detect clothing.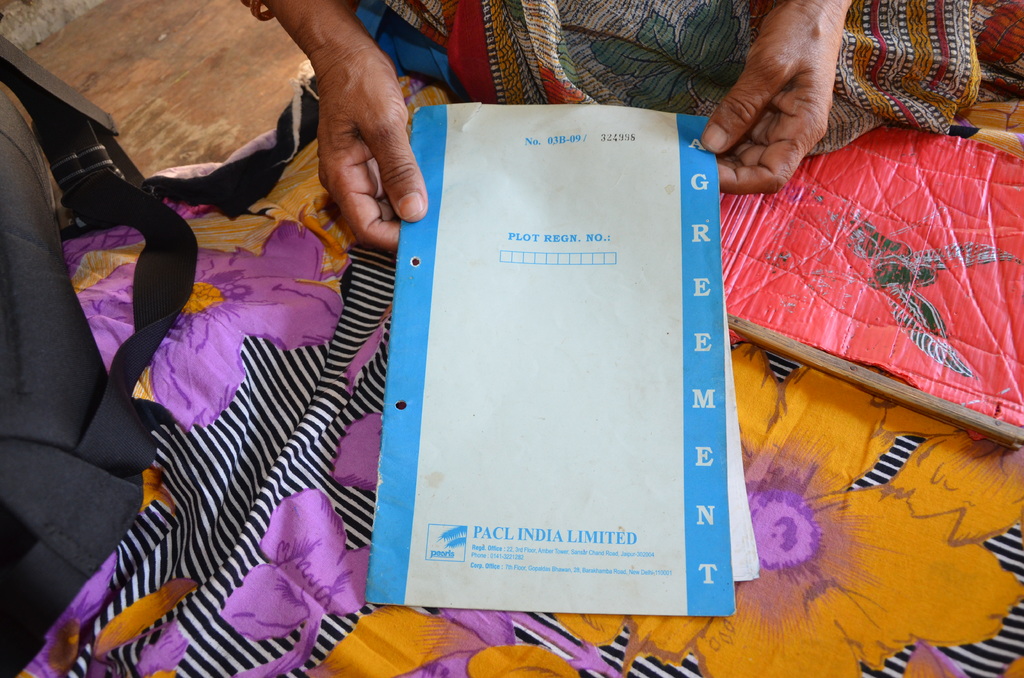
Detected at x1=322, y1=0, x2=1023, y2=161.
